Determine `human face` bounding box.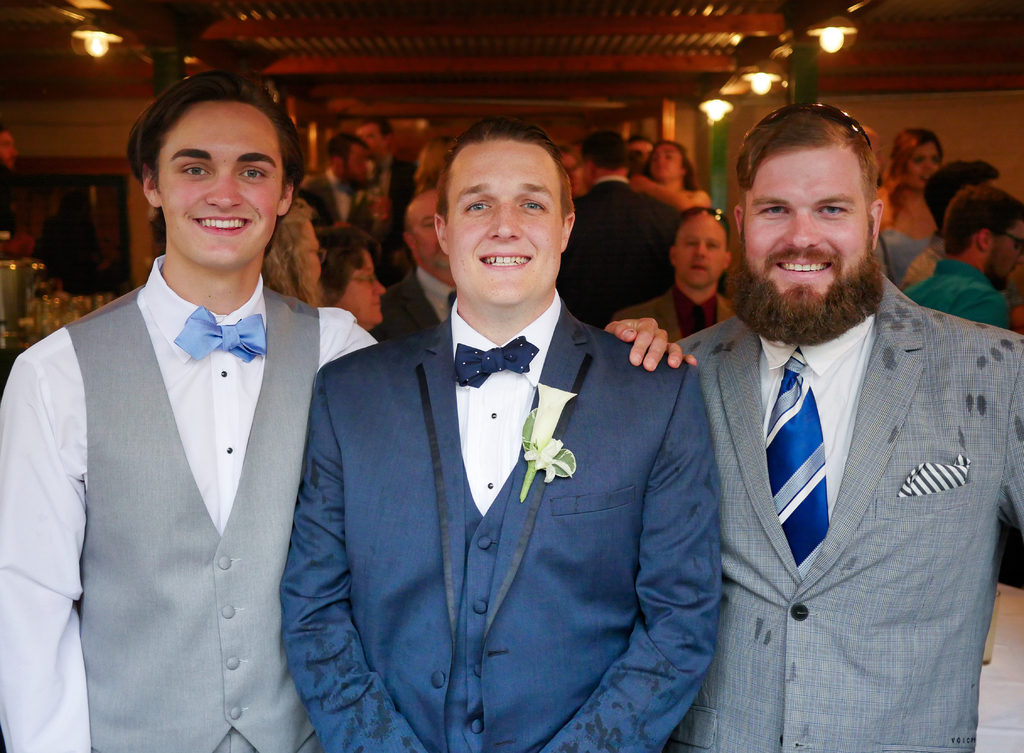
Determined: (left=340, top=247, right=387, bottom=321).
